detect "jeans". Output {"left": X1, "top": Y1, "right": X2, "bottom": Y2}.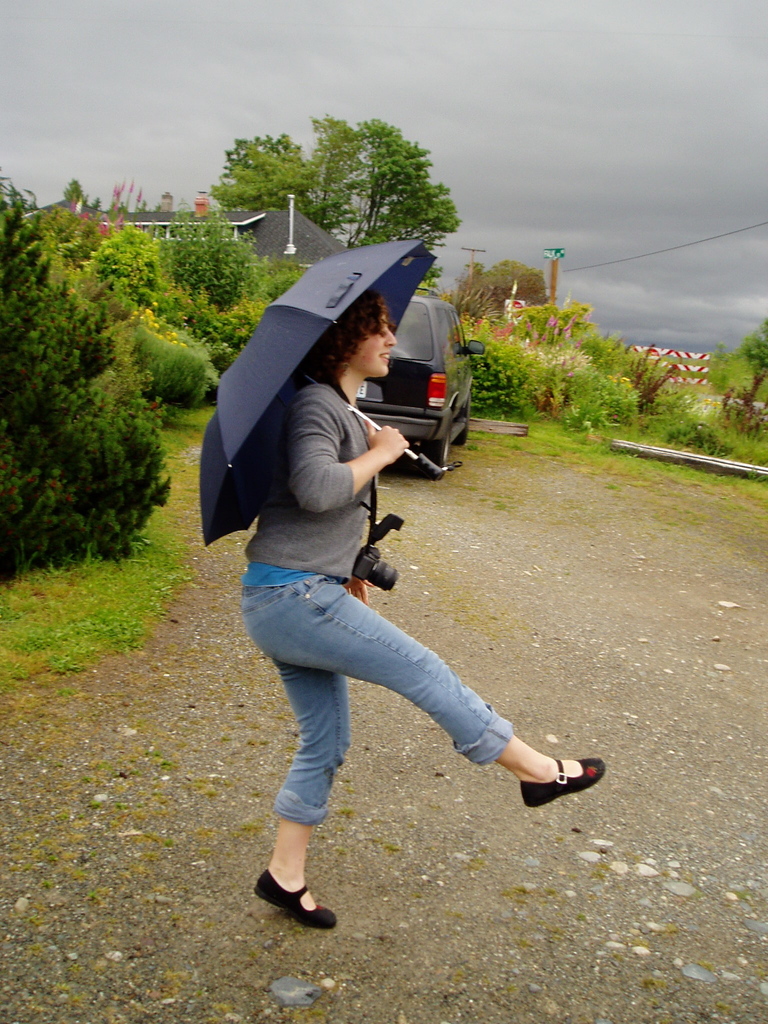
{"left": 241, "top": 588, "right": 518, "bottom": 827}.
